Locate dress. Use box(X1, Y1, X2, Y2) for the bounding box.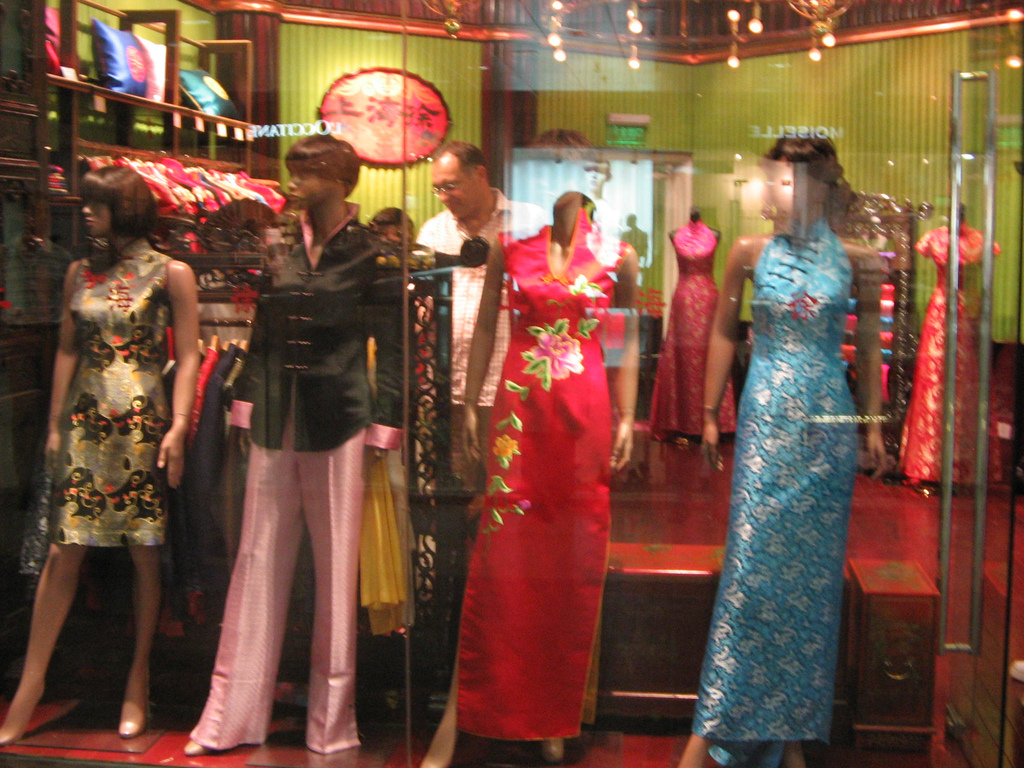
box(695, 104, 886, 767).
